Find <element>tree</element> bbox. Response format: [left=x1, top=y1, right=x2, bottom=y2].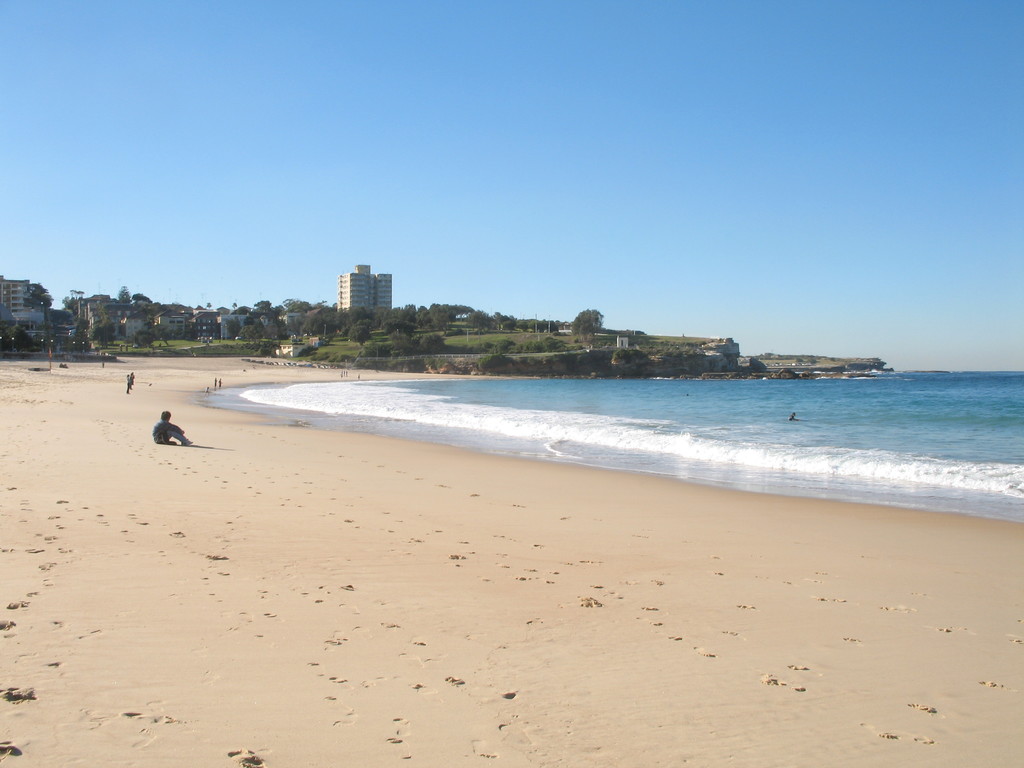
[left=248, top=297, right=273, bottom=309].
